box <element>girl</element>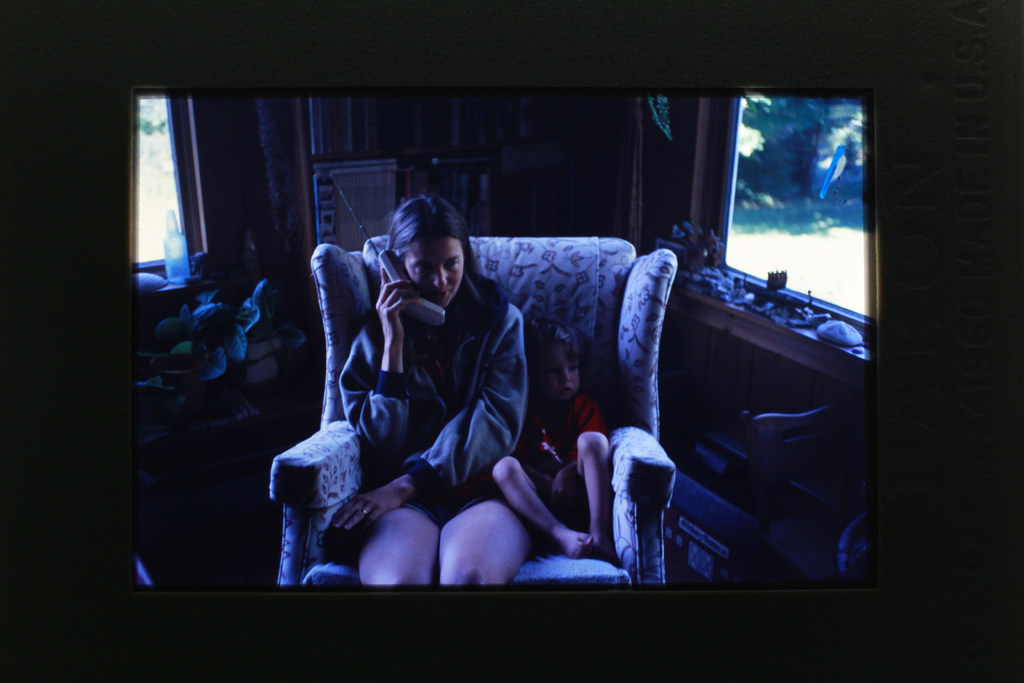
[left=480, top=321, right=618, bottom=564]
